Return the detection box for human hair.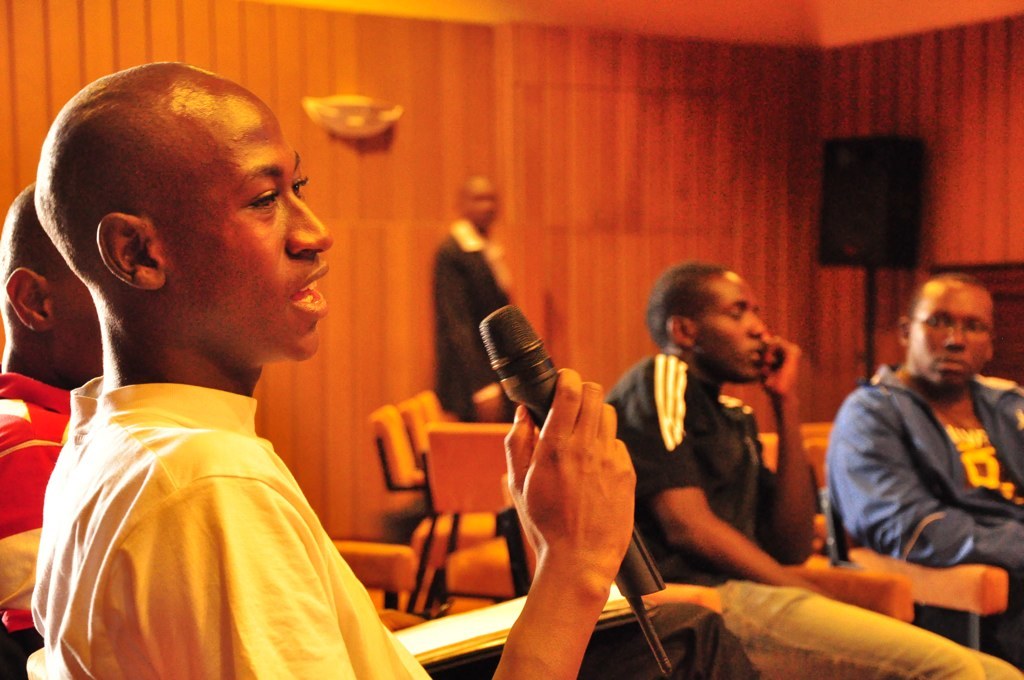
(left=905, top=271, right=995, bottom=324).
